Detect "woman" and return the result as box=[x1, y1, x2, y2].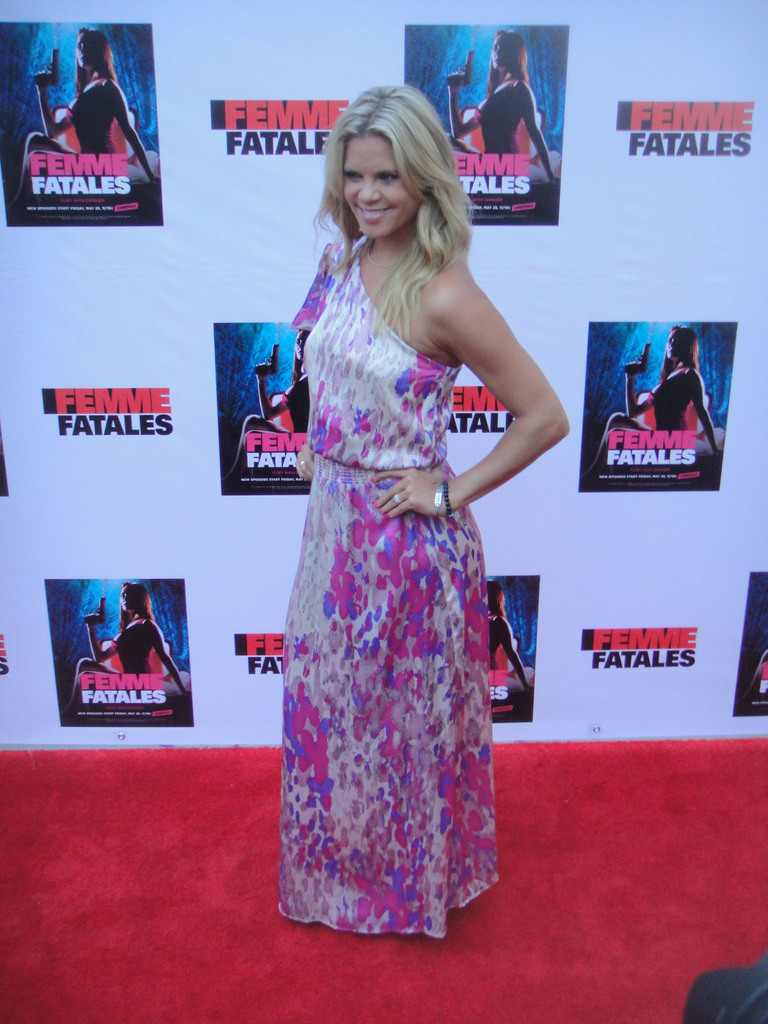
box=[11, 27, 161, 216].
